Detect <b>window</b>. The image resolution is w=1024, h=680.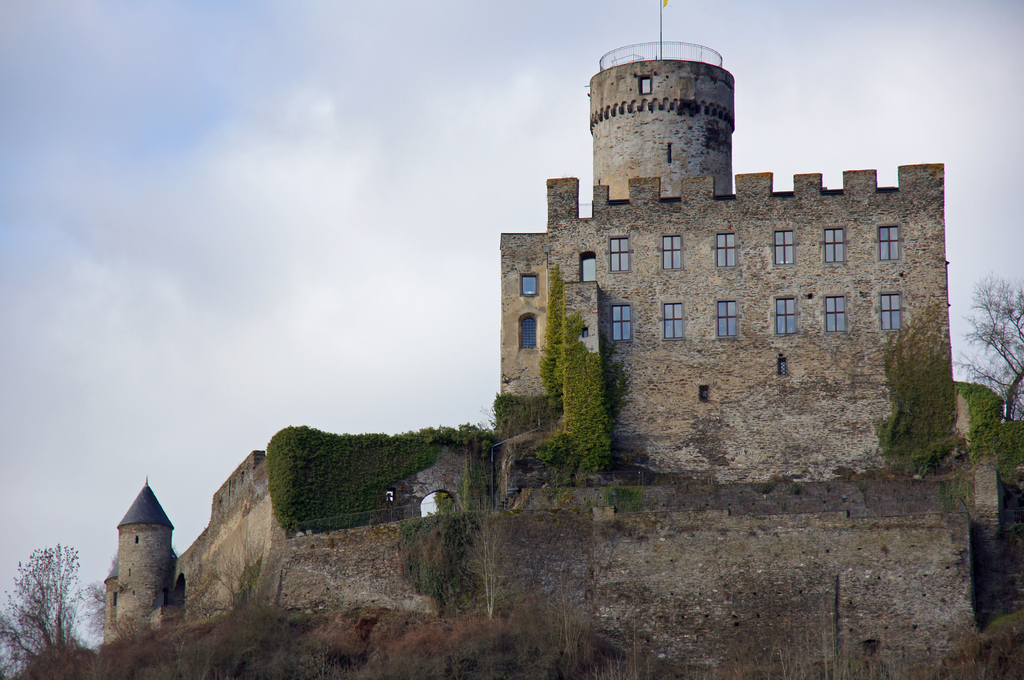
{"left": 637, "top": 76, "right": 652, "bottom": 93}.
